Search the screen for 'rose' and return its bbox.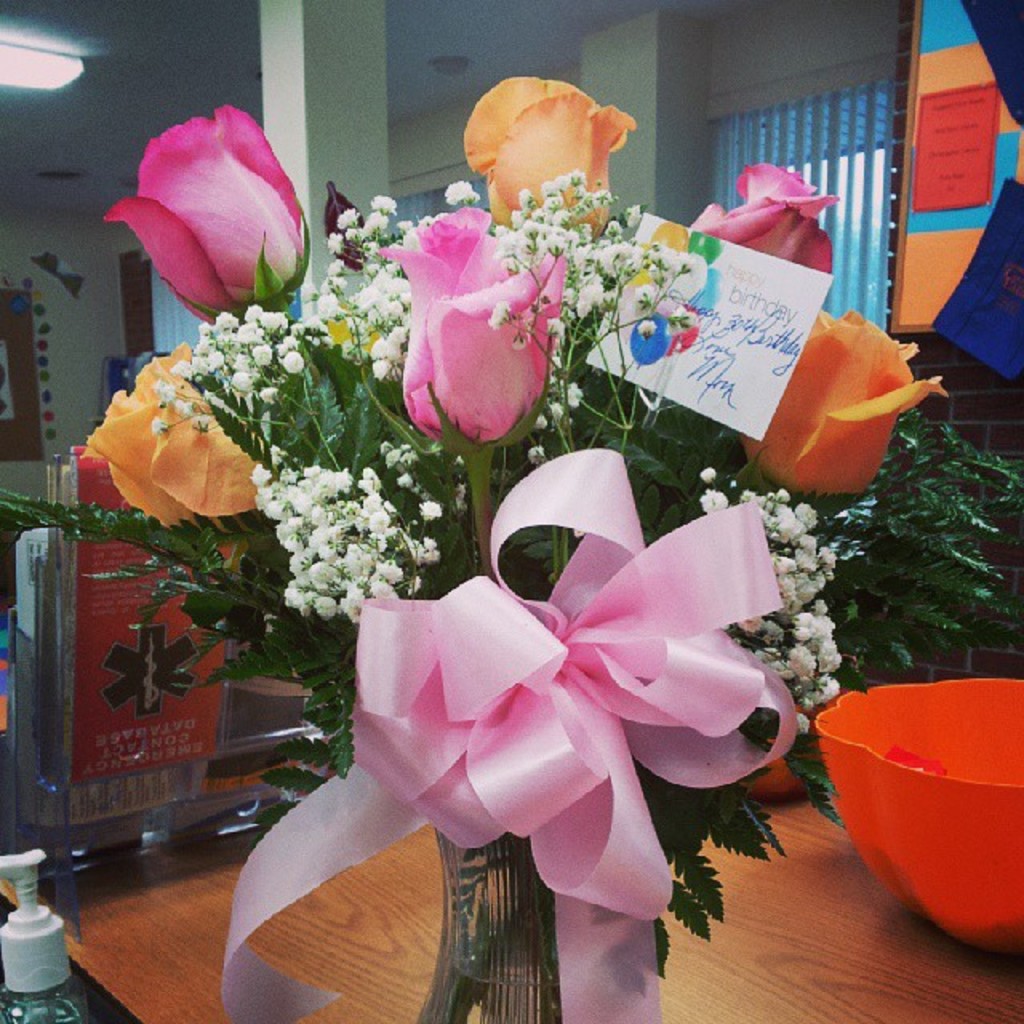
Found: l=99, t=106, r=310, b=328.
